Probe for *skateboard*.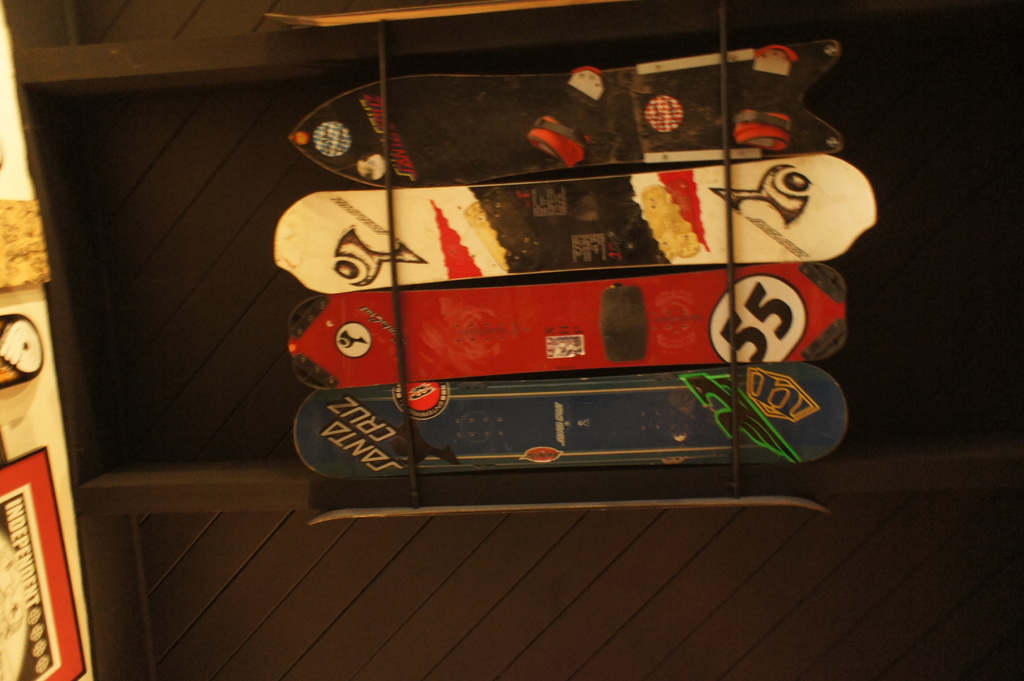
Probe result: (282, 258, 850, 388).
